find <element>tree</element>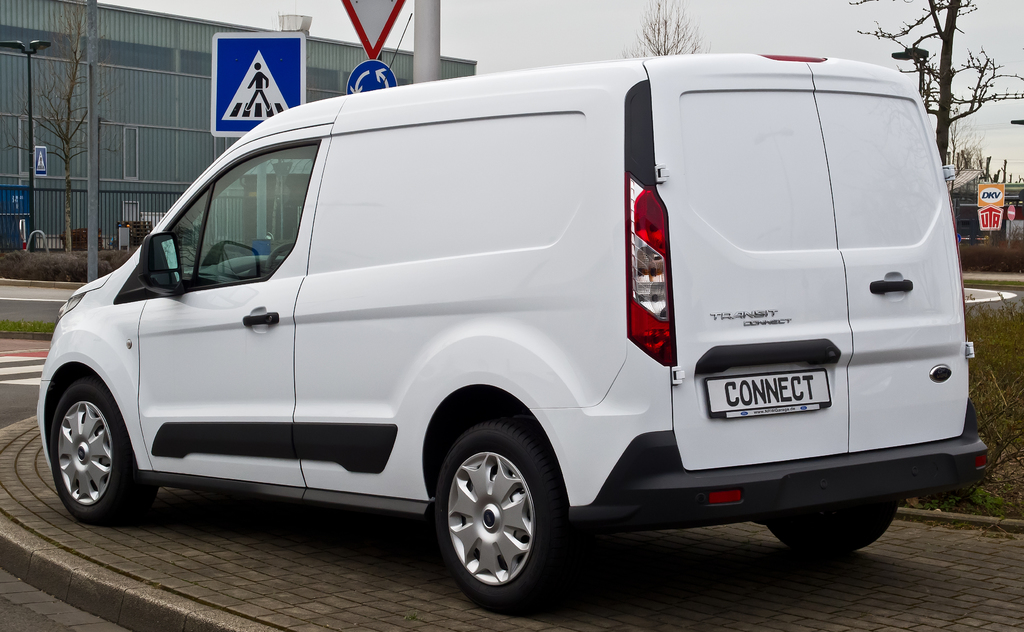
<box>4,0,129,257</box>
